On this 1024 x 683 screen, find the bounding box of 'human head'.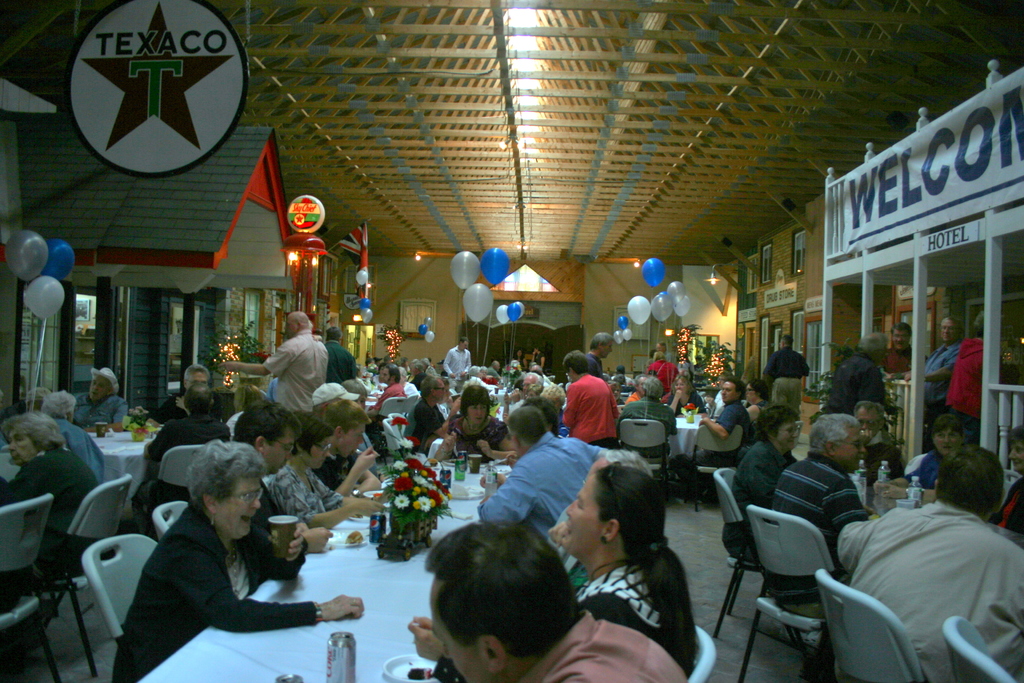
Bounding box: bbox=(22, 388, 51, 409).
